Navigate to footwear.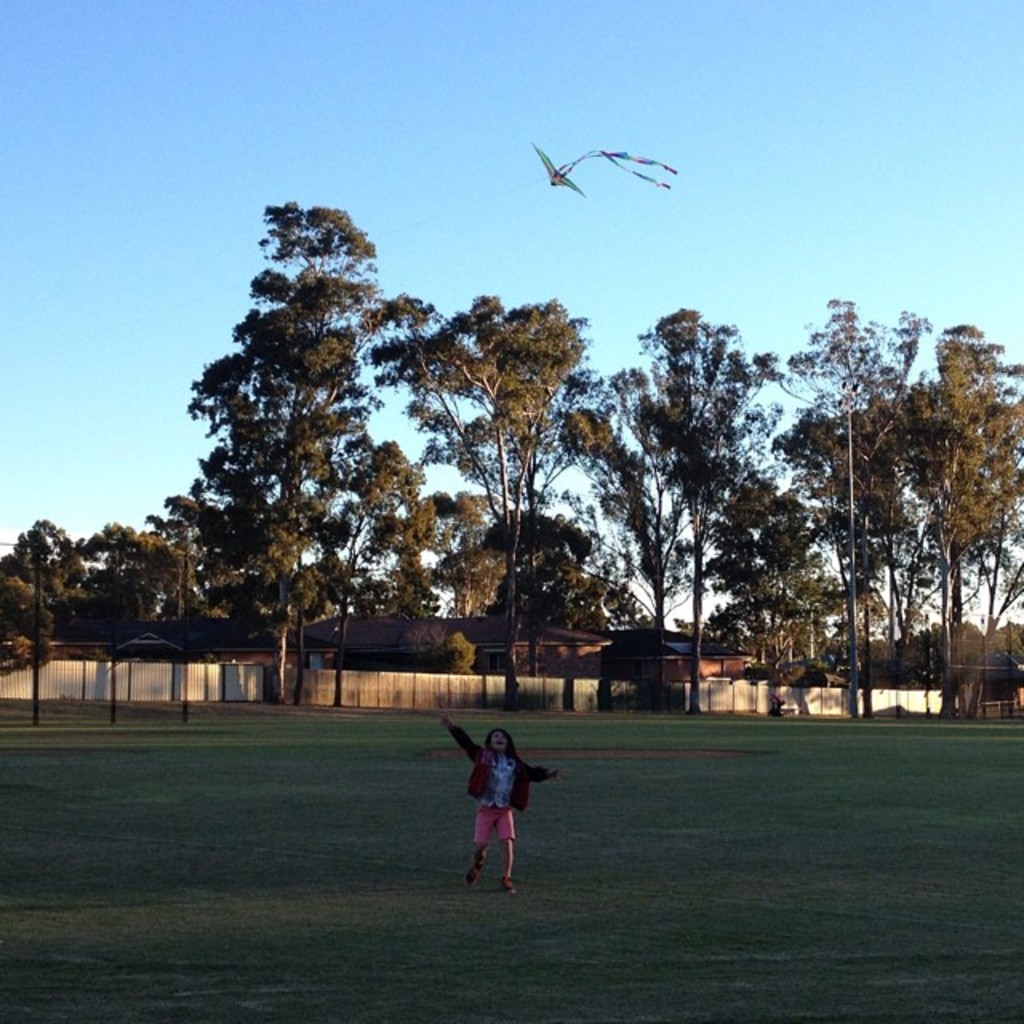
Navigation target: x1=494, y1=874, x2=520, y2=901.
